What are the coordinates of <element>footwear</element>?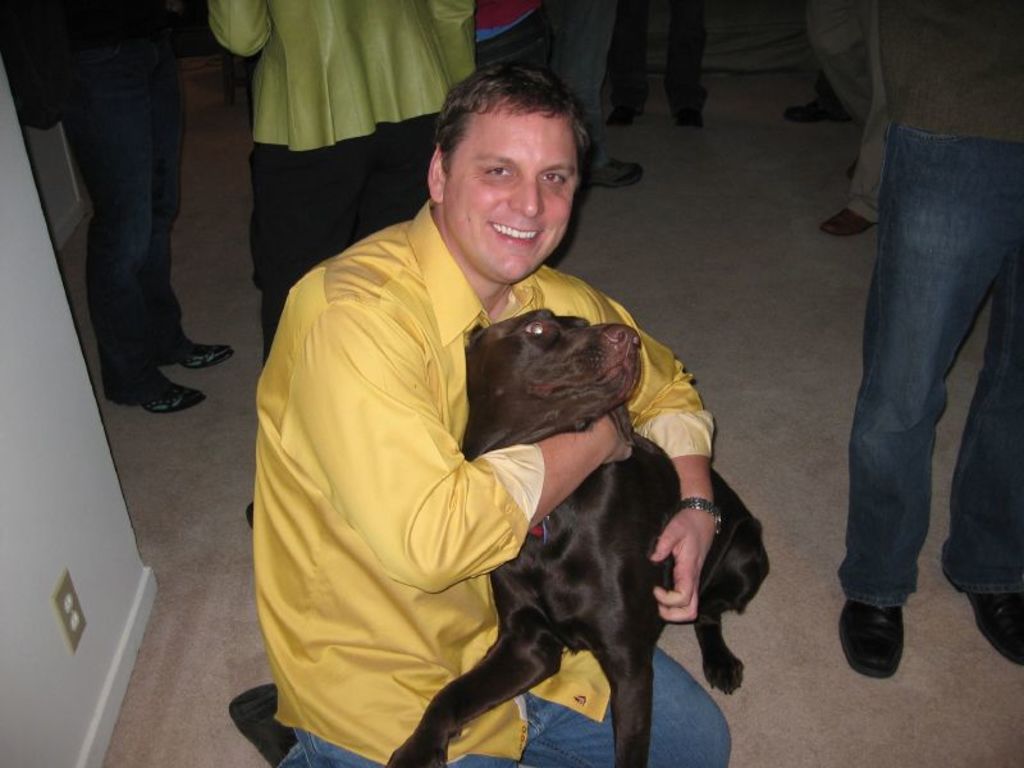
select_region(106, 371, 210, 417).
